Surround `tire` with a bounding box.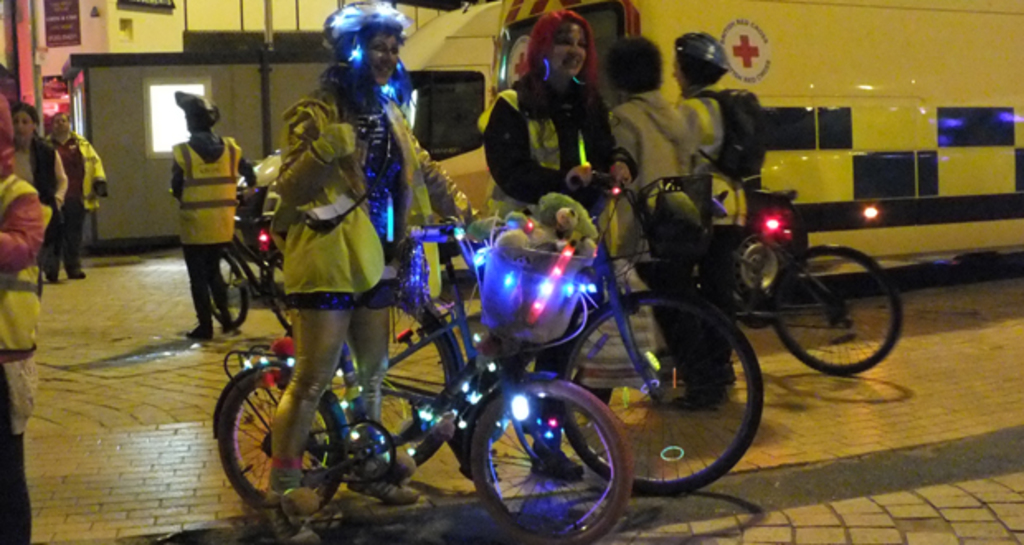
pyautogui.locateOnScreen(205, 244, 249, 330).
